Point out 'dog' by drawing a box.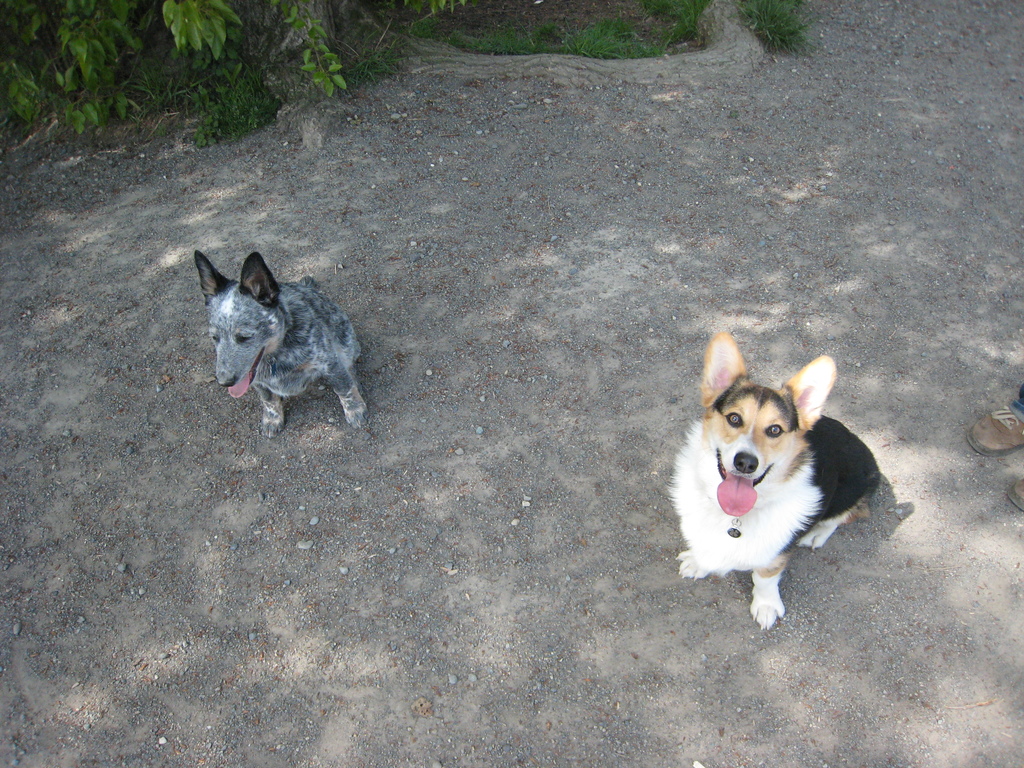
locate(190, 250, 370, 440).
